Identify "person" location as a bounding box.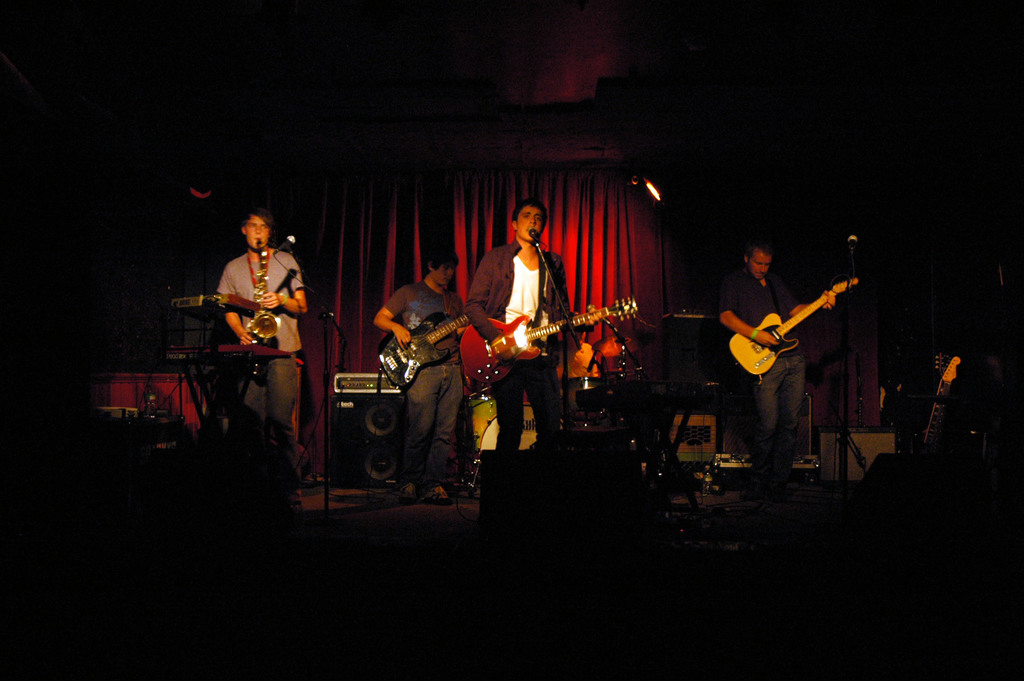
<bbox>712, 234, 808, 516</bbox>.
